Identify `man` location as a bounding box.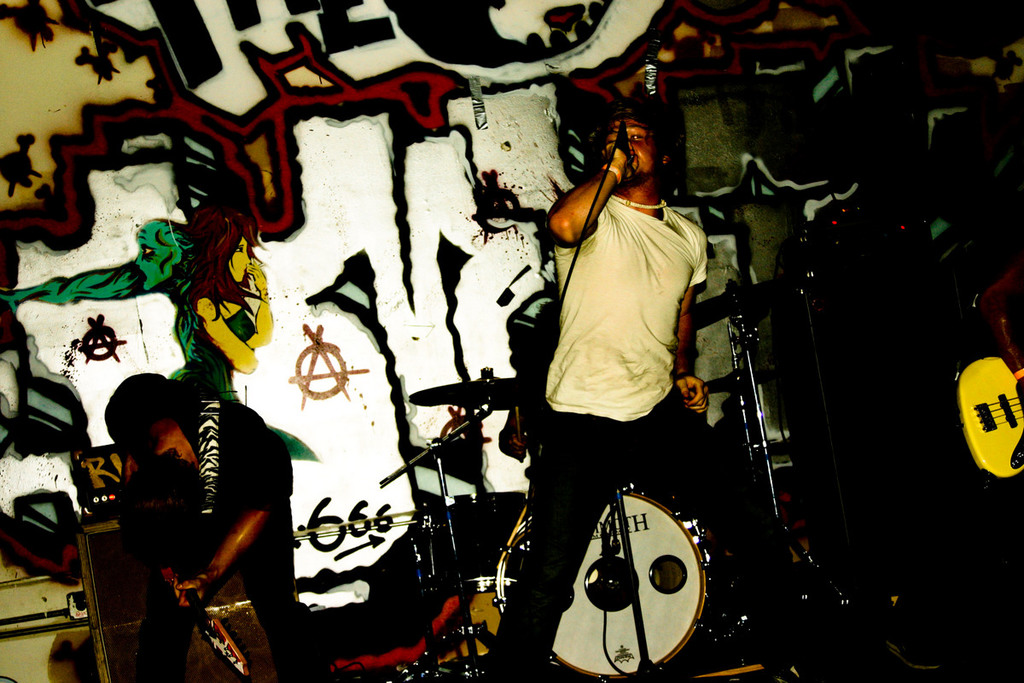
detection(481, 92, 822, 682).
